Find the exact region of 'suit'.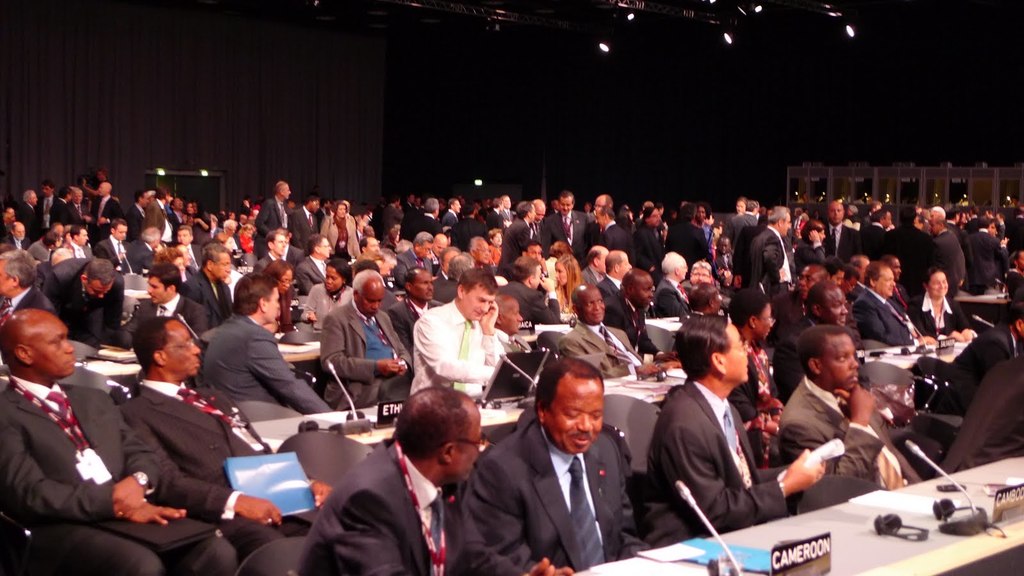
Exact region: left=749, top=226, right=794, bottom=291.
